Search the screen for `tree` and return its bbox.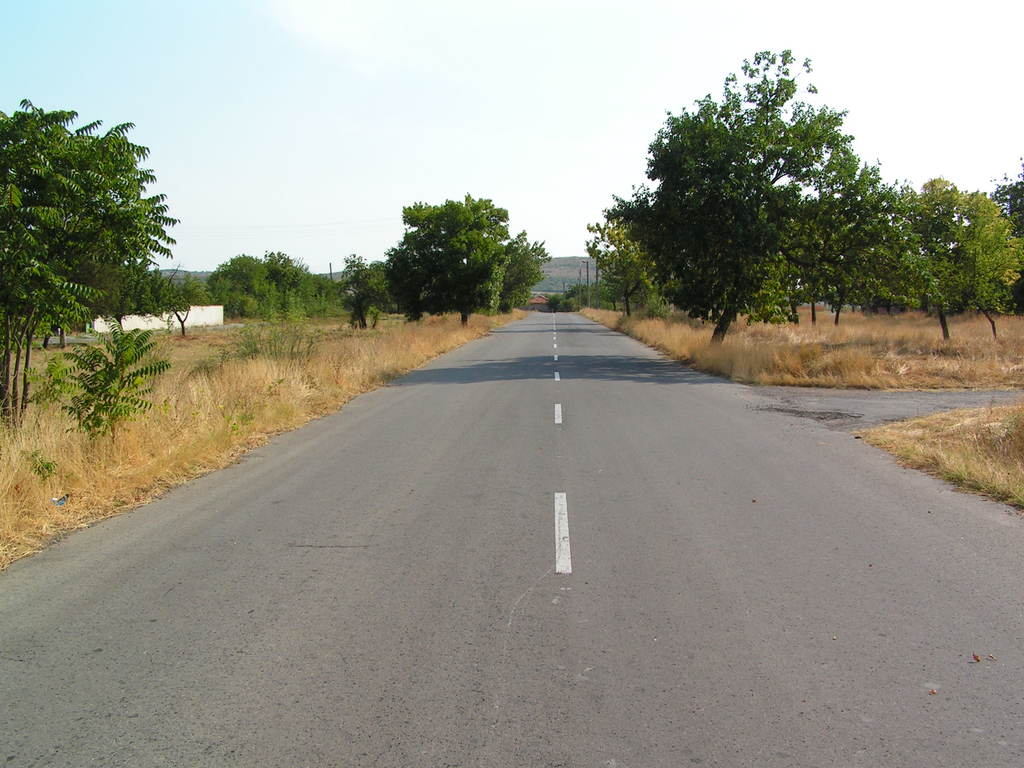
Found: BBox(542, 213, 630, 314).
